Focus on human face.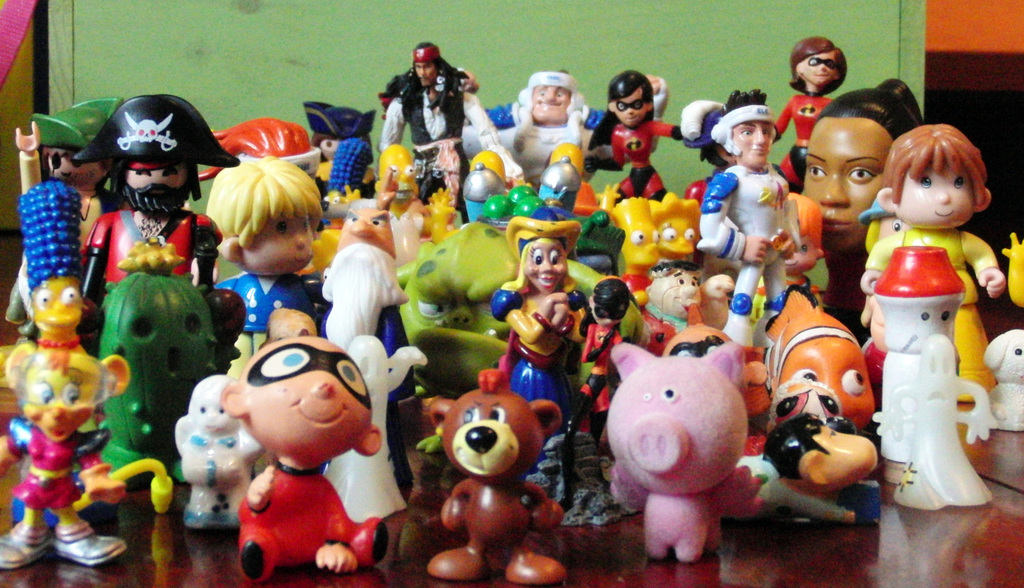
Focused at box(127, 156, 196, 209).
